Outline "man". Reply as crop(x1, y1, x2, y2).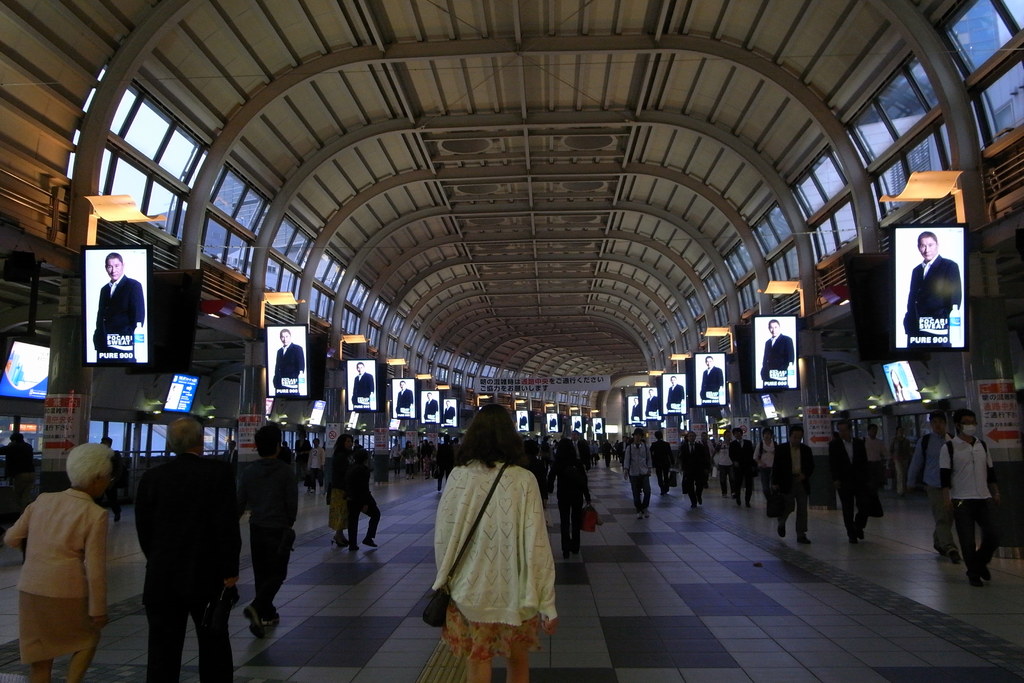
crop(570, 415, 580, 432).
